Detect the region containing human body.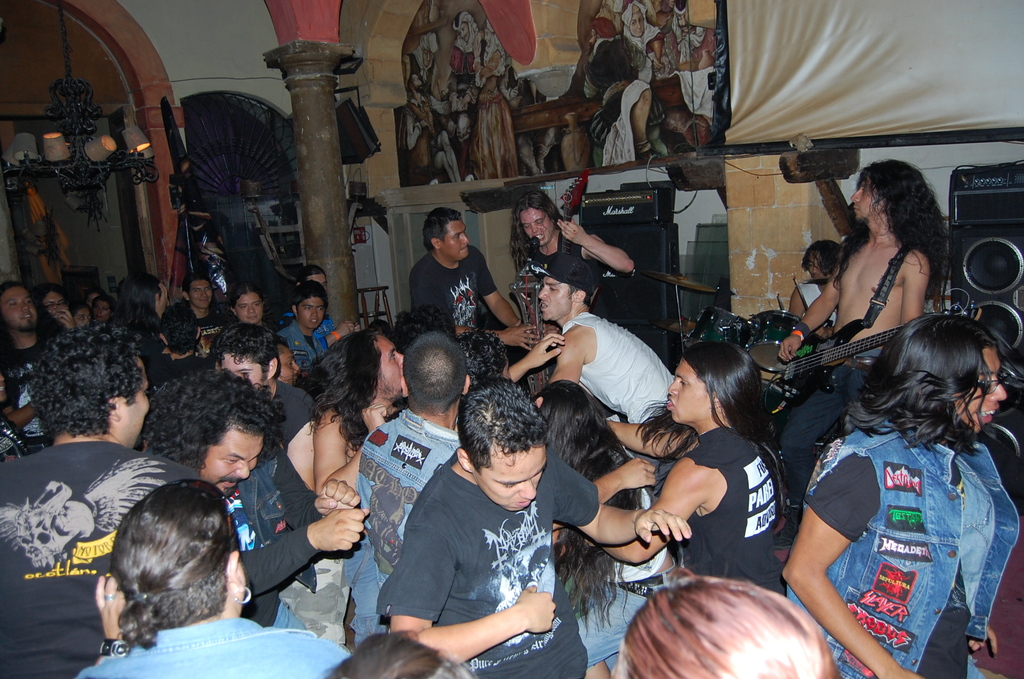
572, 448, 683, 678.
